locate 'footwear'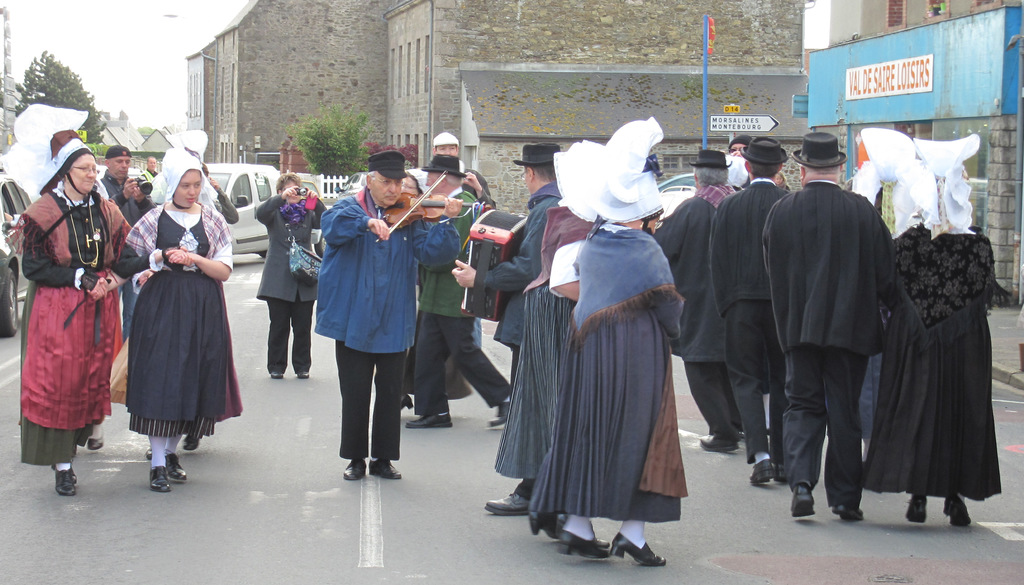
[left=480, top=489, right=532, bottom=515]
